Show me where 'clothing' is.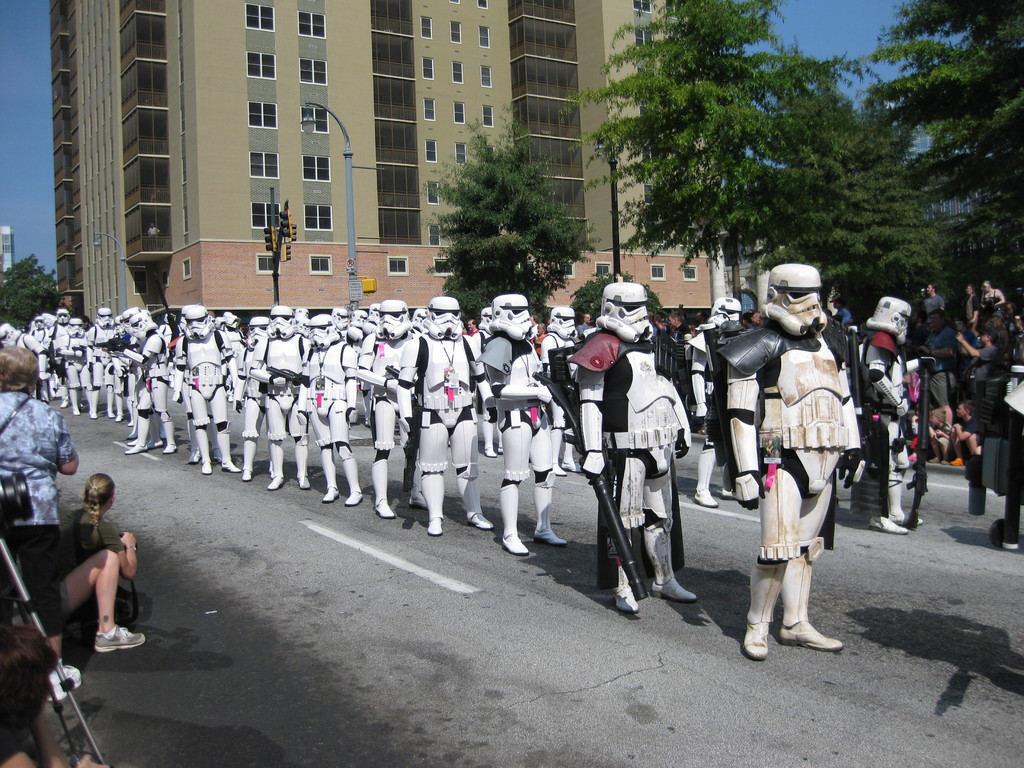
'clothing' is at <box>982,287,1005,318</box>.
